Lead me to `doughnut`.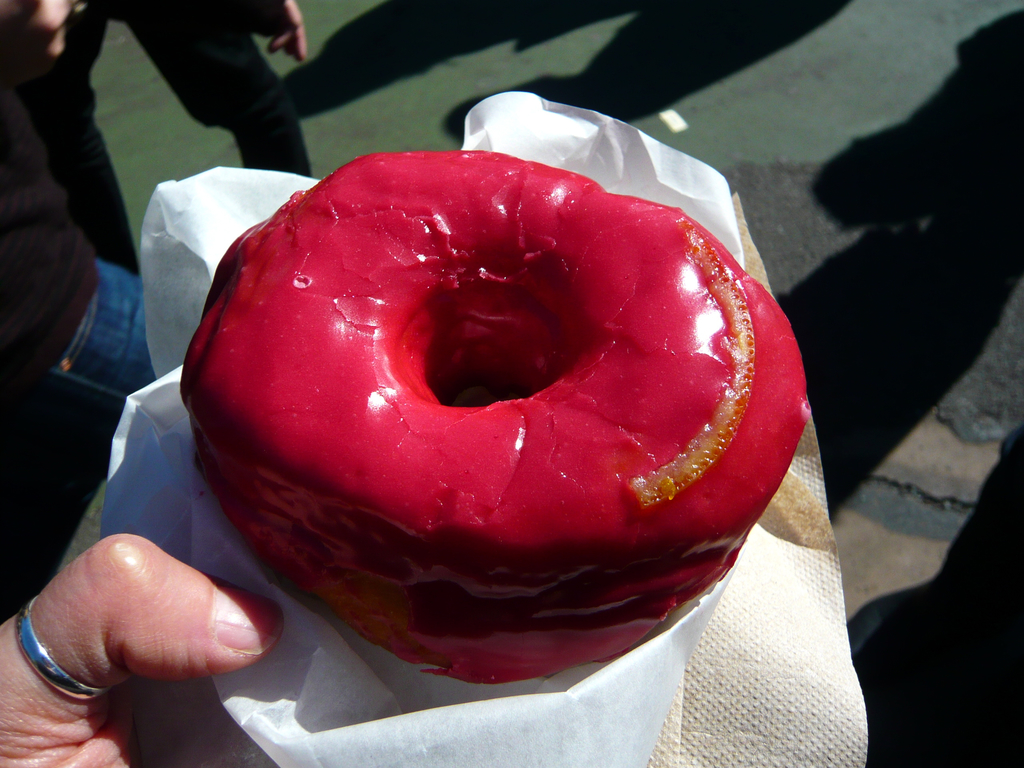
Lead to rect(180, 155, 810, 682).
